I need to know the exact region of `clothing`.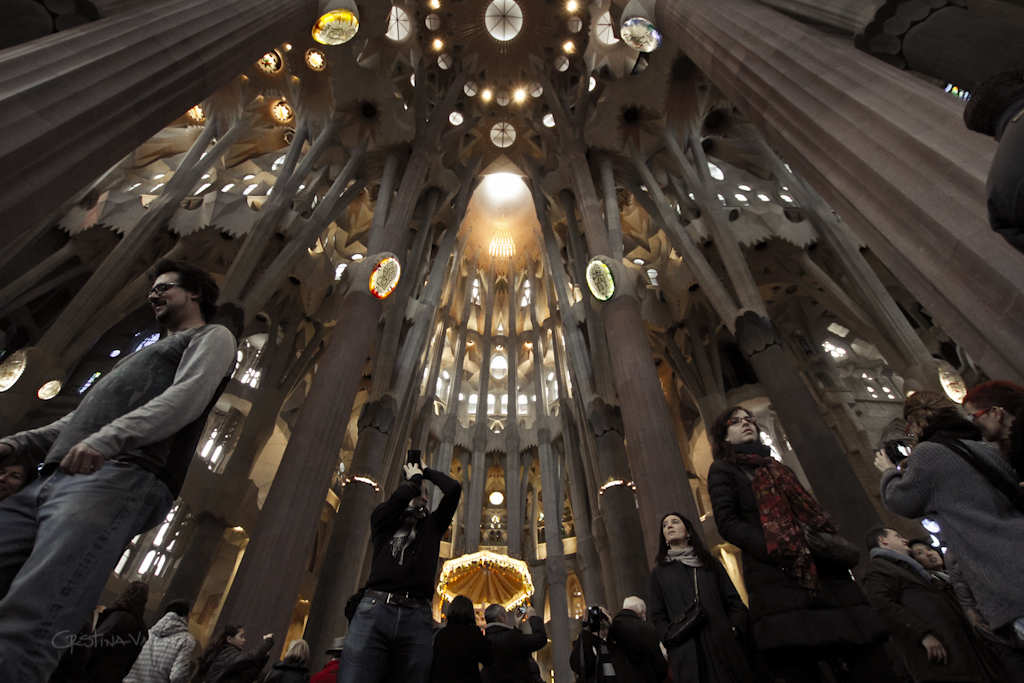
Region: locate(708, 439, 895, 682).
